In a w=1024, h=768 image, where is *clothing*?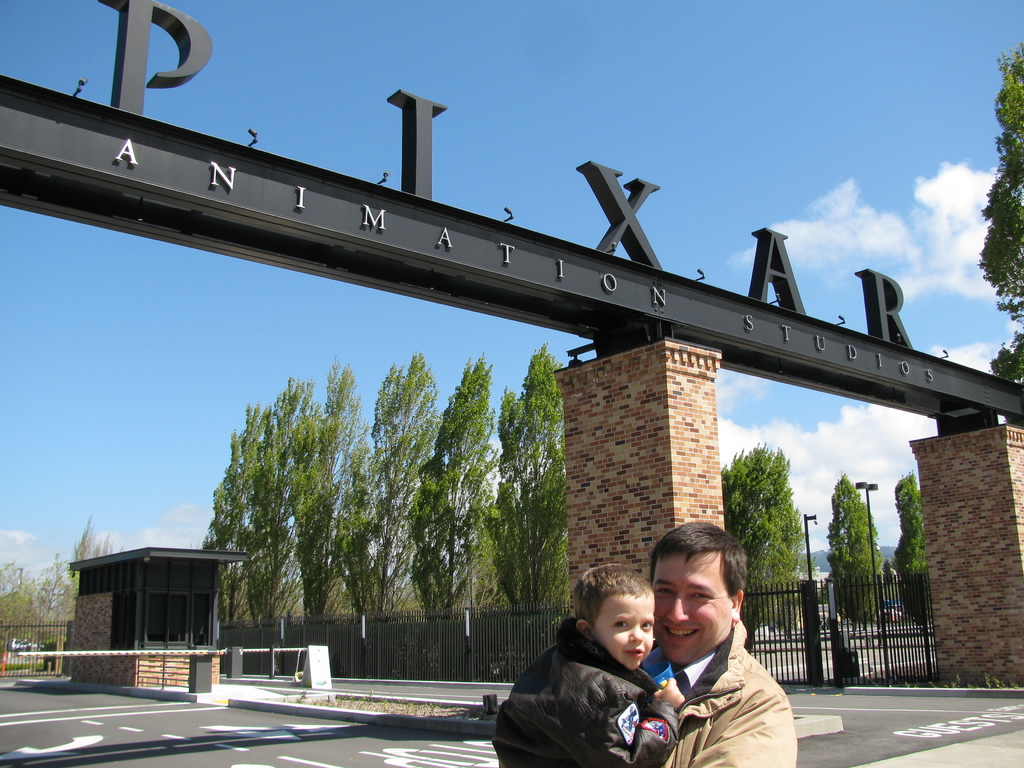
bbox=[642, 621, 796, 767].
